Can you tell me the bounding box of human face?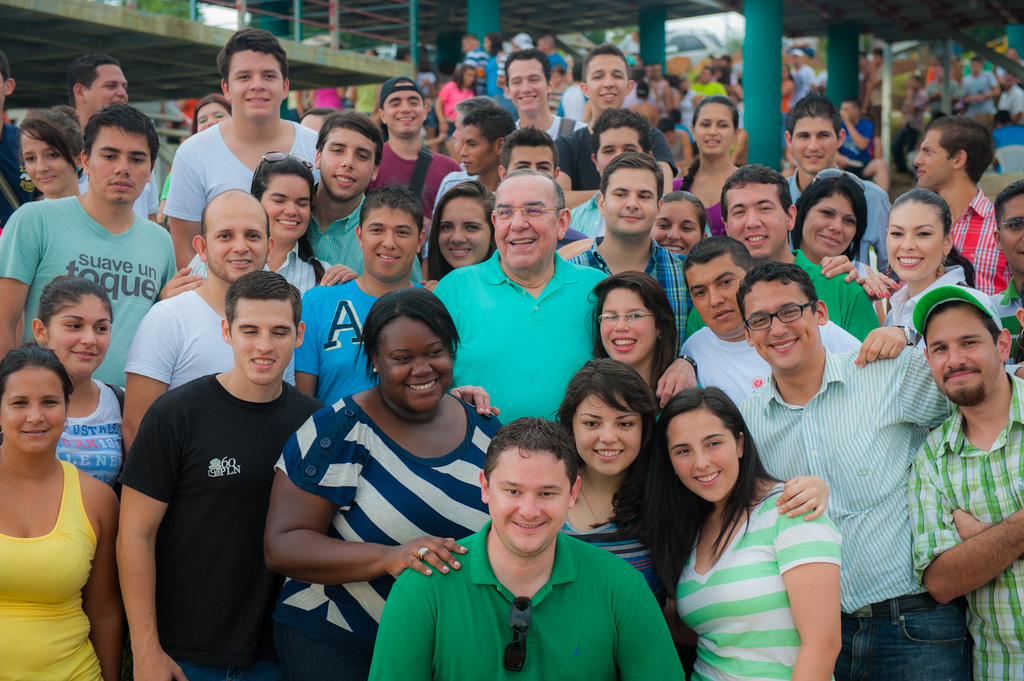
(x1=726, y1=184, x2=785, y2=258).
